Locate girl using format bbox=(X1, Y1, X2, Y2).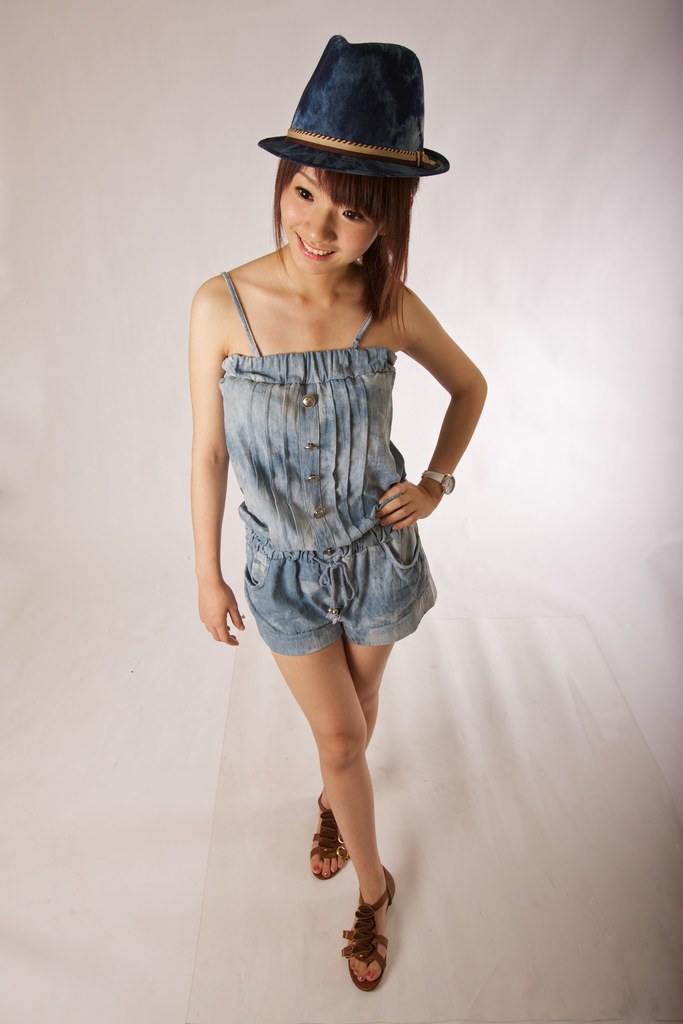
bbox=(192, 38, 486, 990).
